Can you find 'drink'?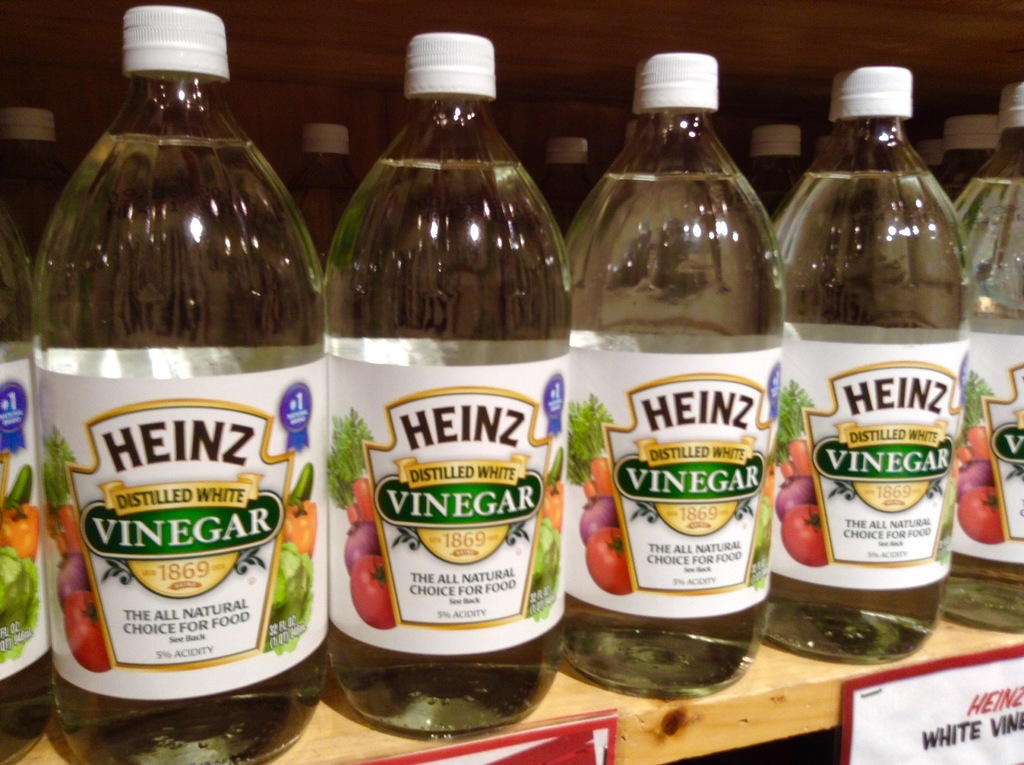
Yes, bounding box: locate(333, 150, 568, 732).
